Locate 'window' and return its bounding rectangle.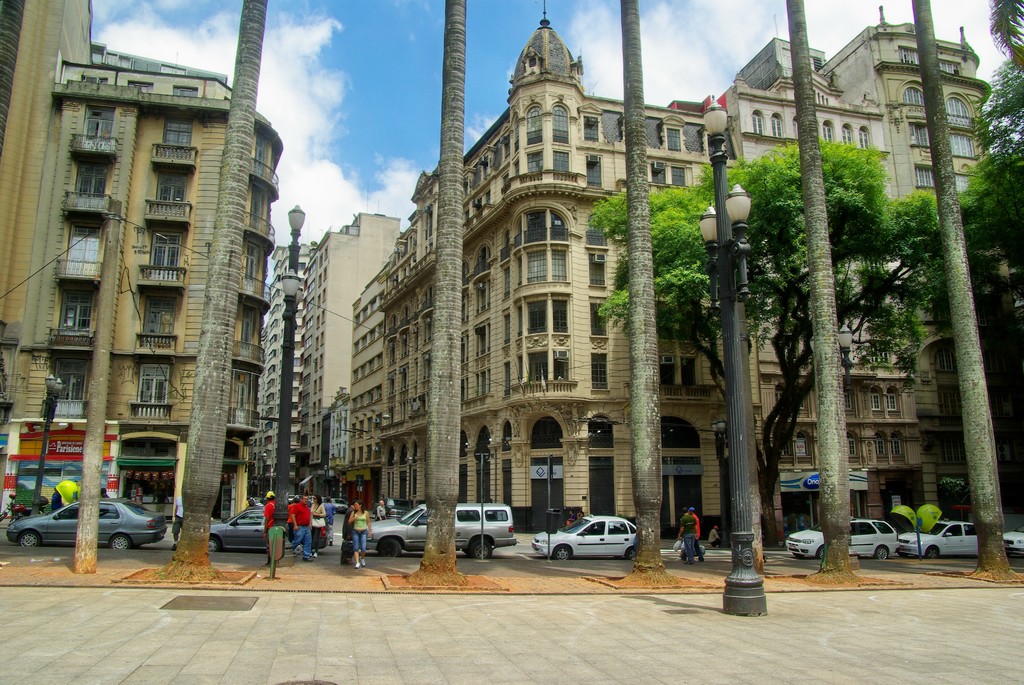
l=522, t=250, r=569, b=281.
